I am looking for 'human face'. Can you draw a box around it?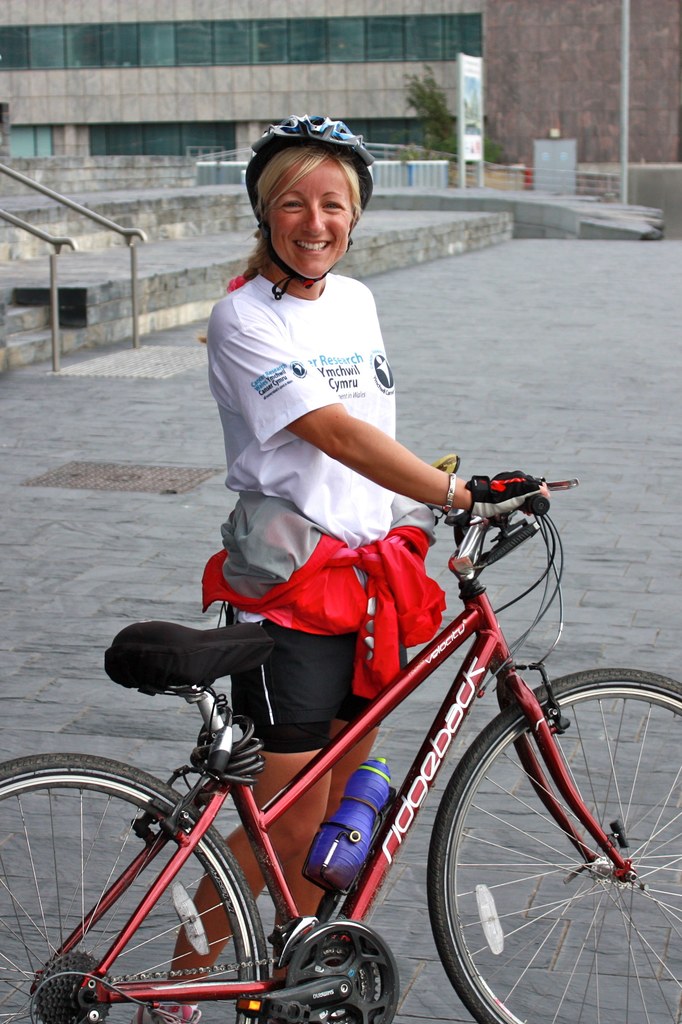
Sure, the bounding box is <box>274,159,353,272</box>.
